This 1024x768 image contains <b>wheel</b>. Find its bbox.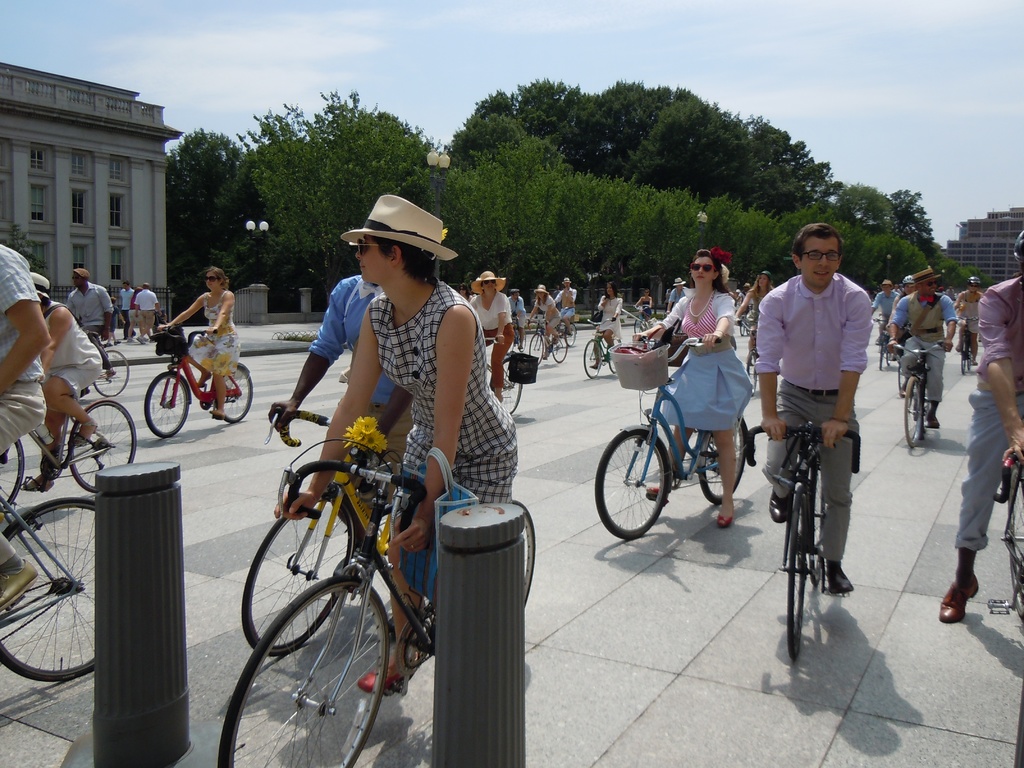
bbox(593, 423, 673, 543).
